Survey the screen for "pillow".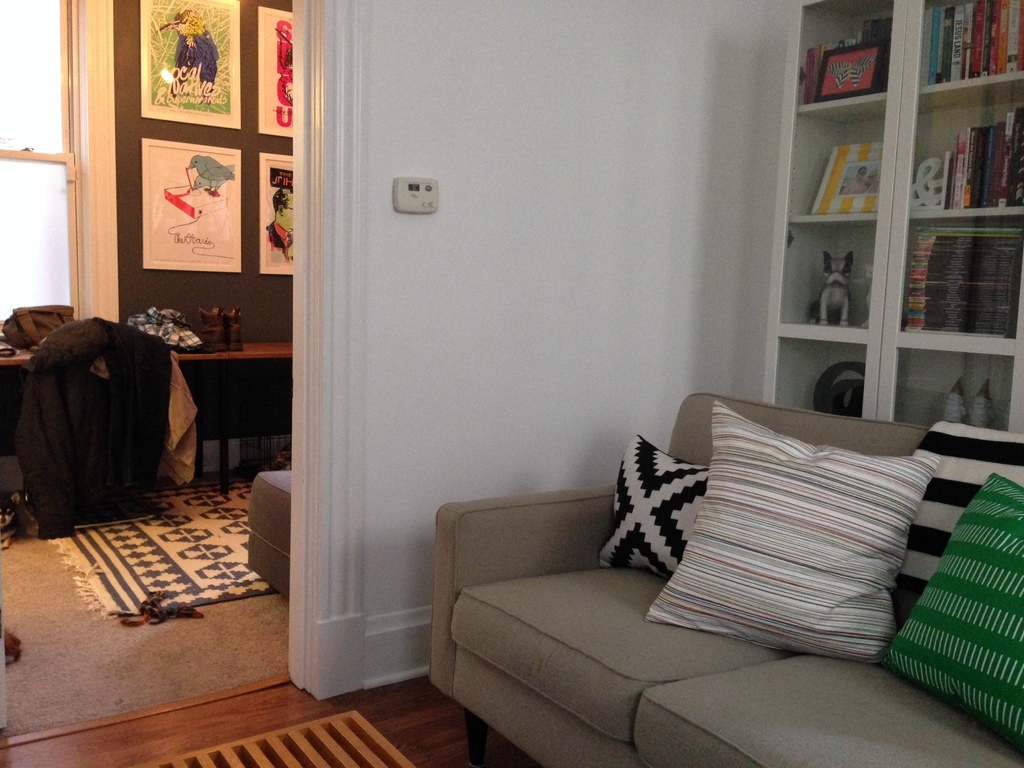
Survey found: x1=596 y1=435 x2=703 y2=585.
